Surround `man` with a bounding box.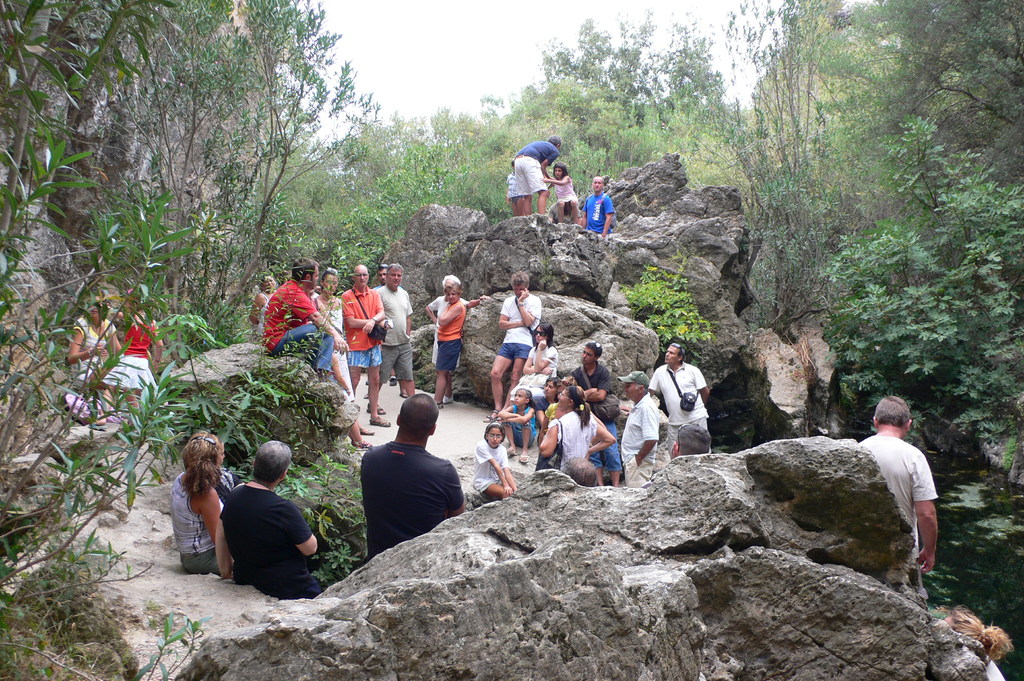
region(426, 273, 491, 397).
